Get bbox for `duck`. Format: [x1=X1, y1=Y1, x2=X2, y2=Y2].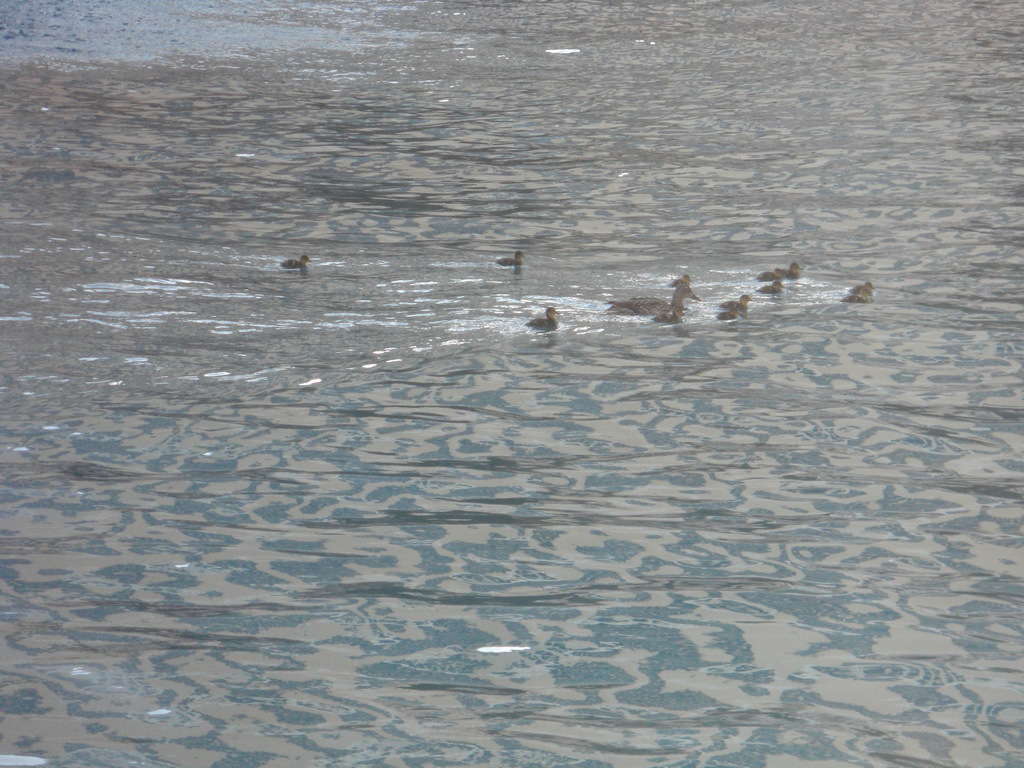
[x1=837, y1=280, x2=874, y2=301].
